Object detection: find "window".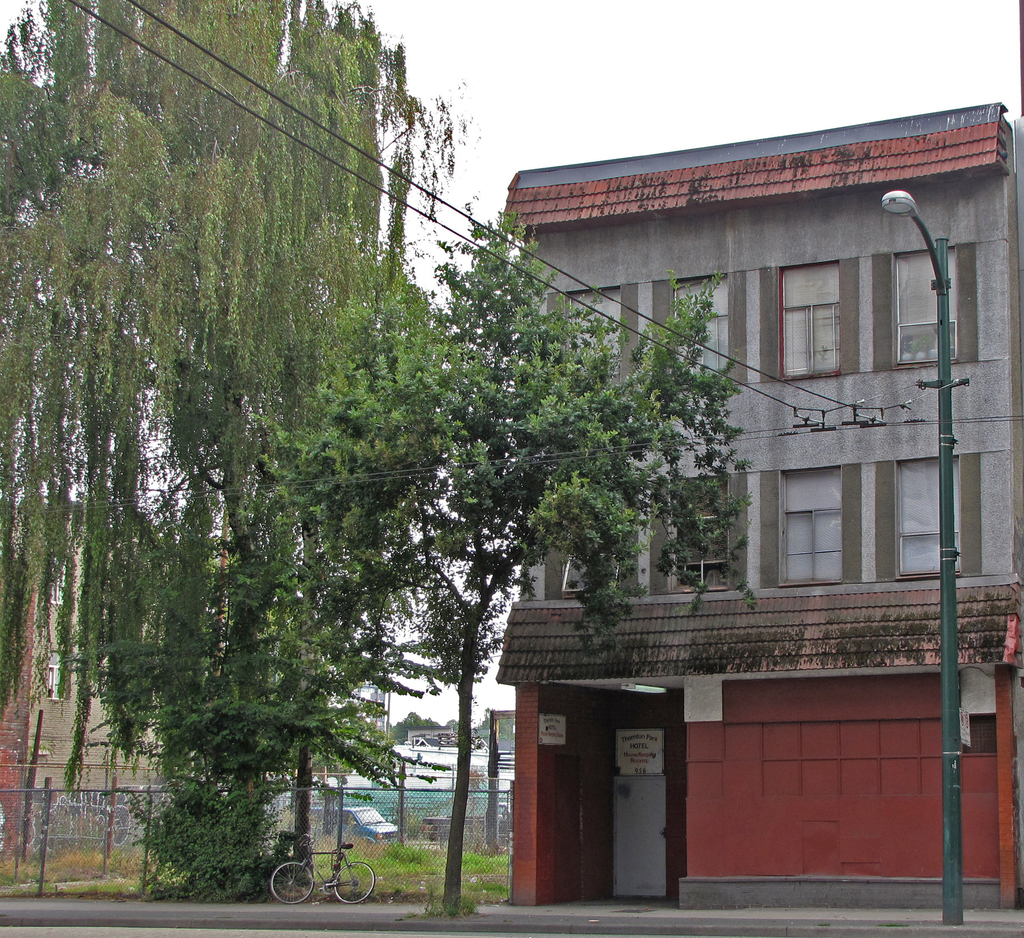
bbox=(783, 468, 842, 583).
